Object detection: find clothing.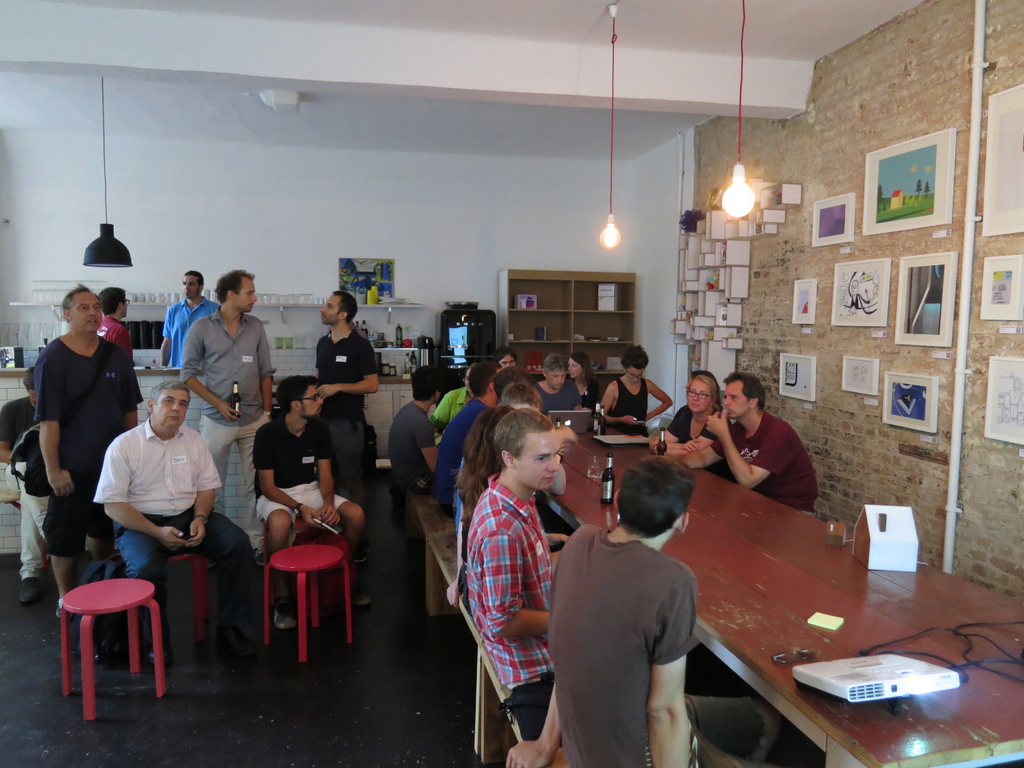
{"left": 314, "top": 331, "right": 378, "bottom": 490}.
